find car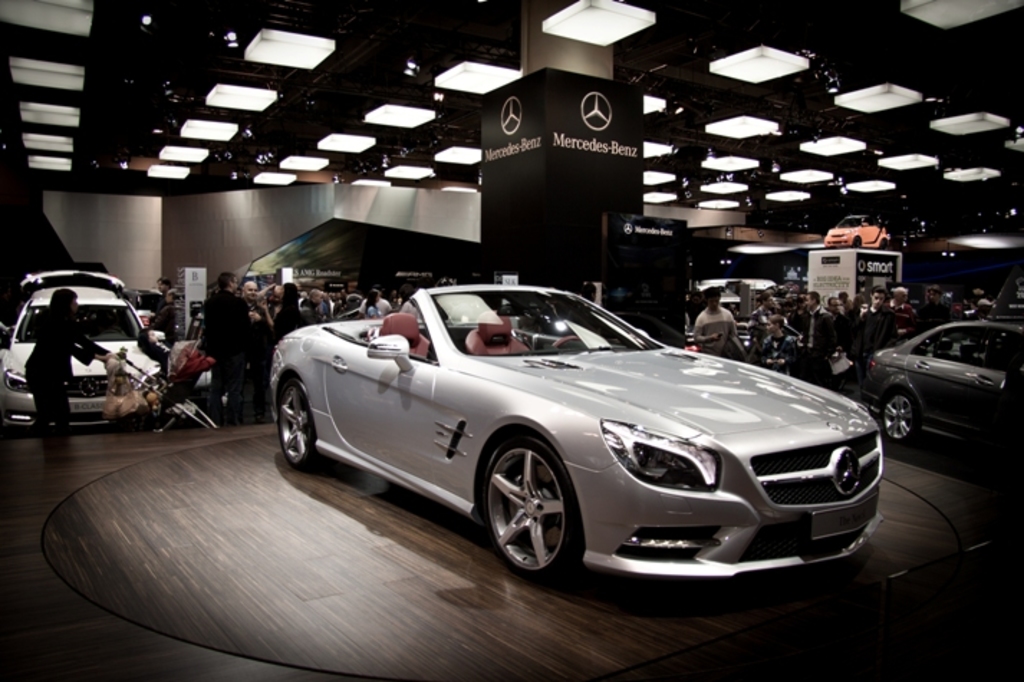
257/281/888/587
